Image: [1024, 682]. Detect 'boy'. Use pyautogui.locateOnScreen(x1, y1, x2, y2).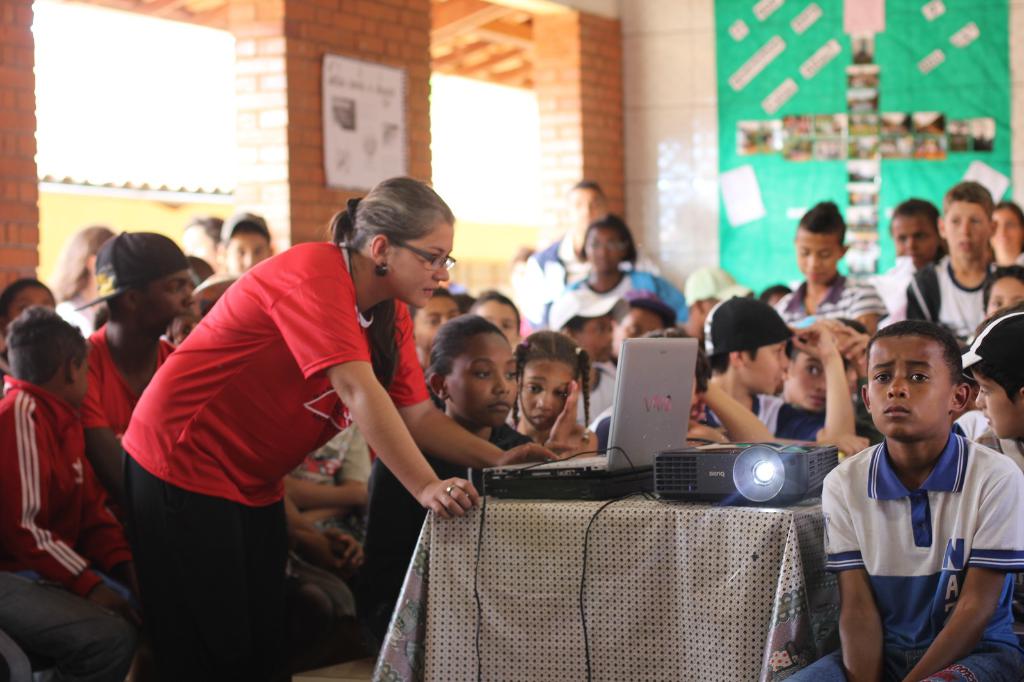
pyautogui.locateOnScreen(606, 298, 669, 368).
